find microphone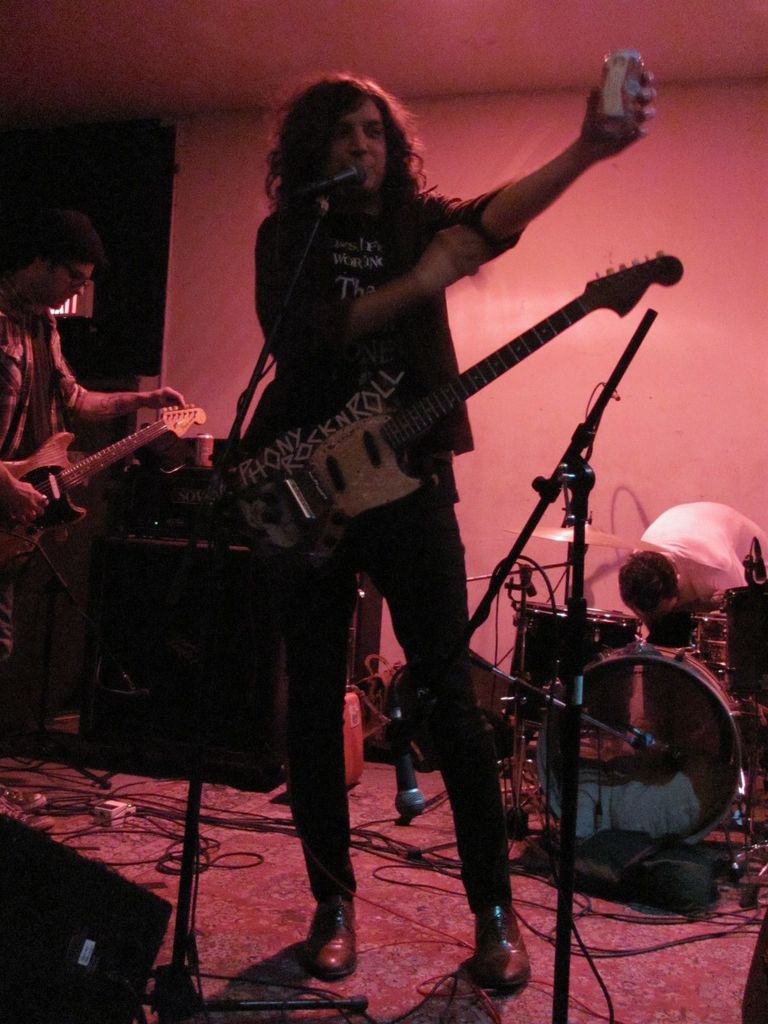
(756,538,767,580)
